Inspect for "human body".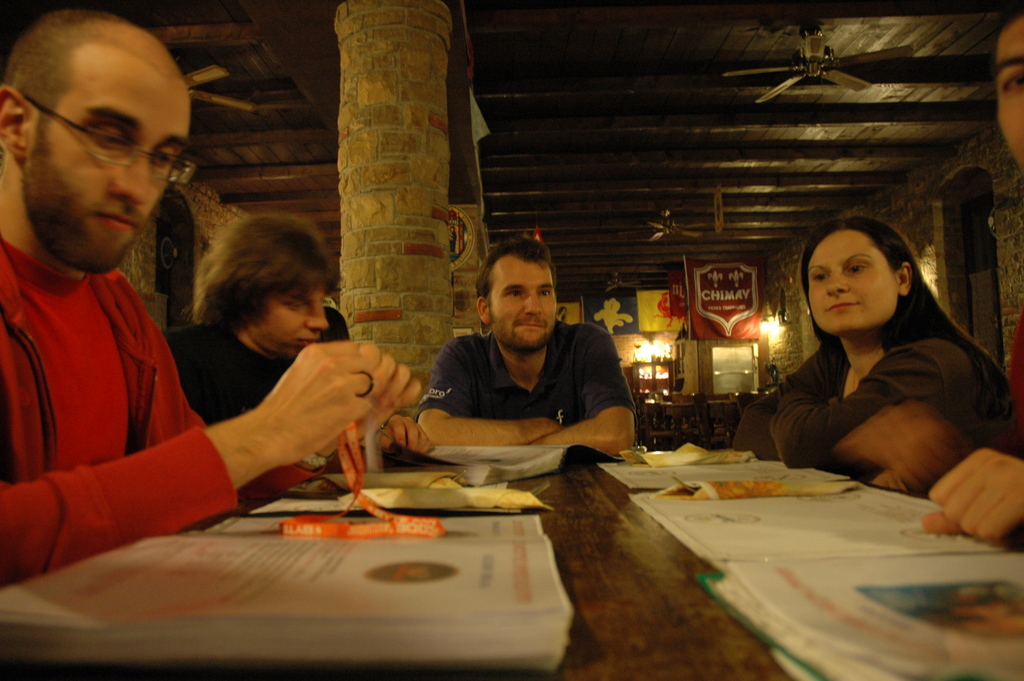
Inspection: 420:236:637:444.
